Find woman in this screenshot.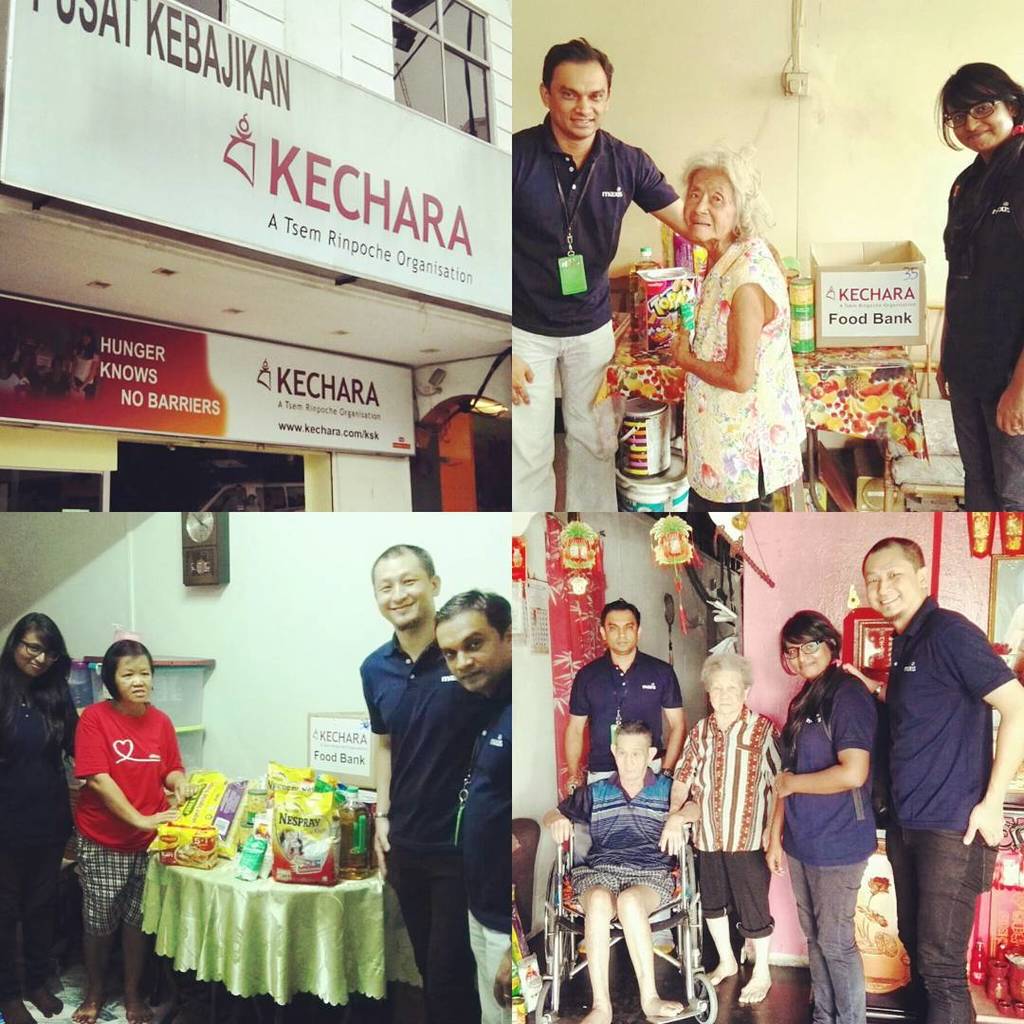
The bounding box for woman is region(660, 646, 789, 1007).
